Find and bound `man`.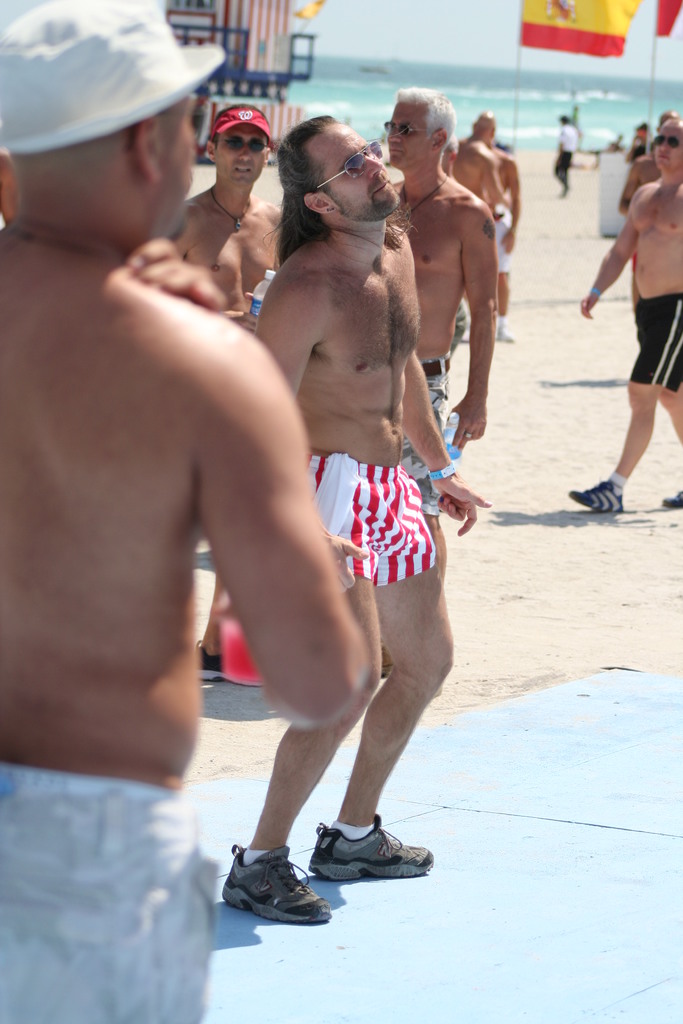
Bound: Rect(0, 0, 373, 1023).
